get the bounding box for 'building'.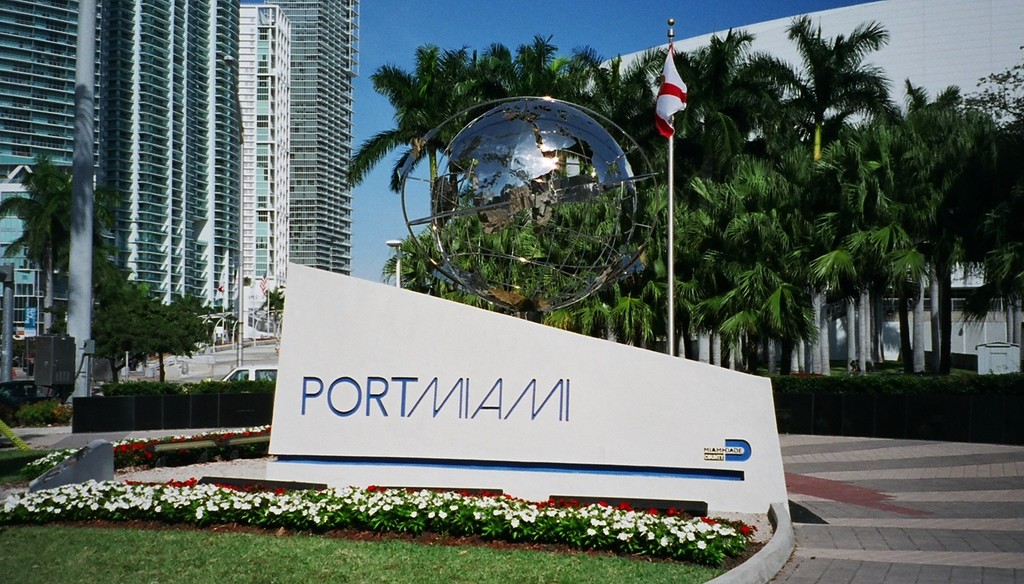
(262,0,359,277).
